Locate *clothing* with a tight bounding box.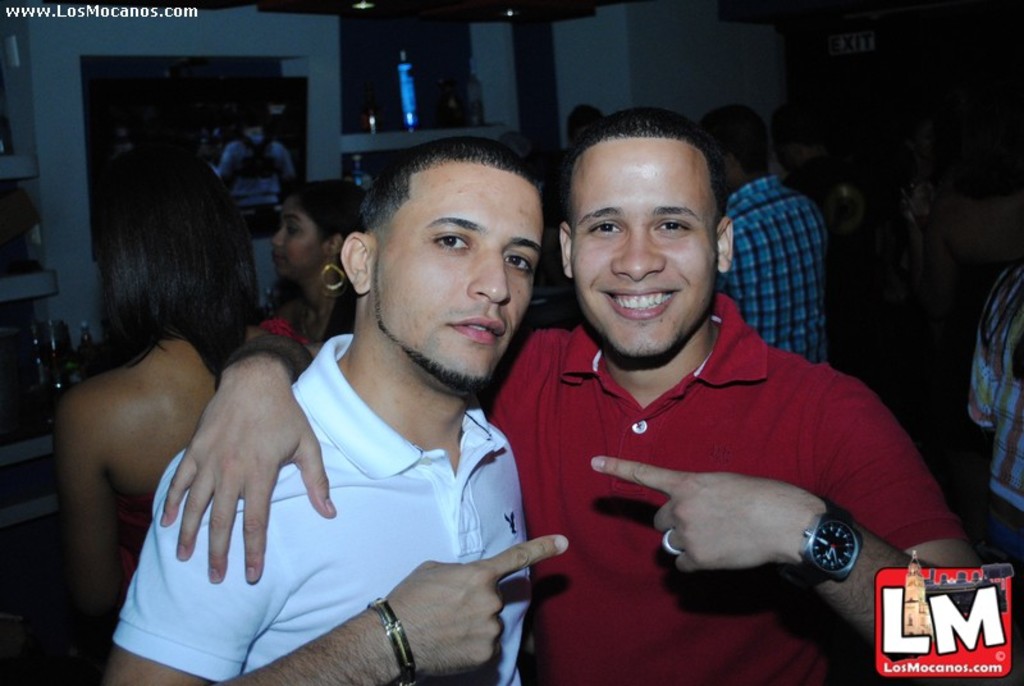
BBox(497, 265, 942, 603).
